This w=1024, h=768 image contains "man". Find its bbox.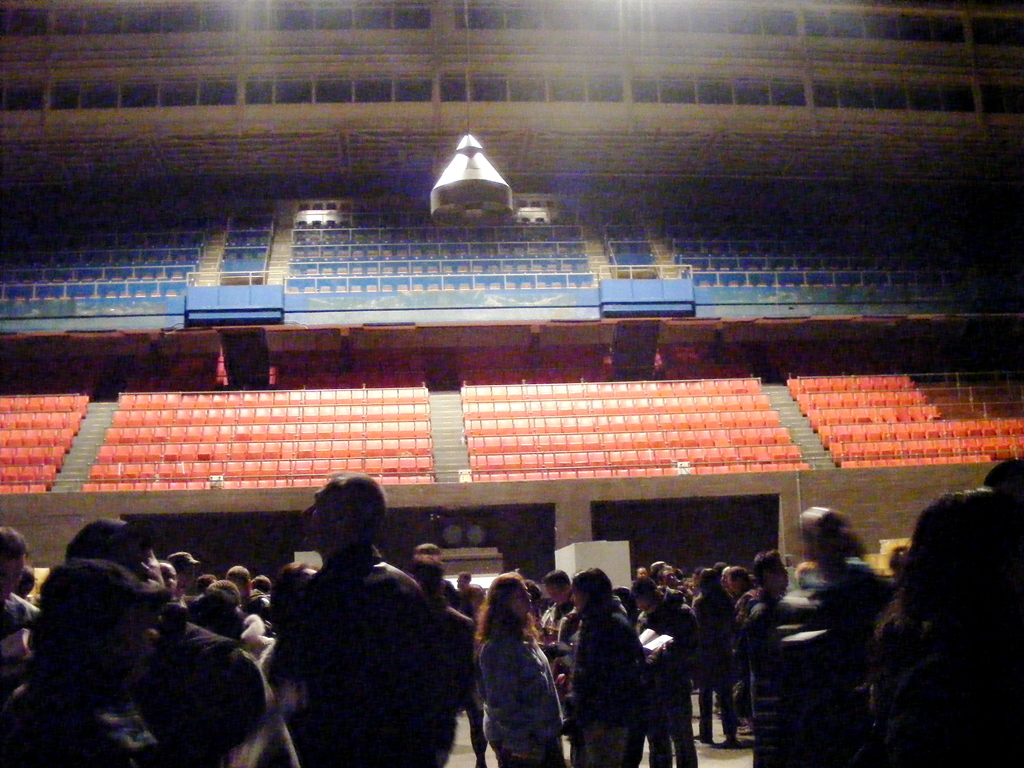
locate(0, 529, 49, 716).
